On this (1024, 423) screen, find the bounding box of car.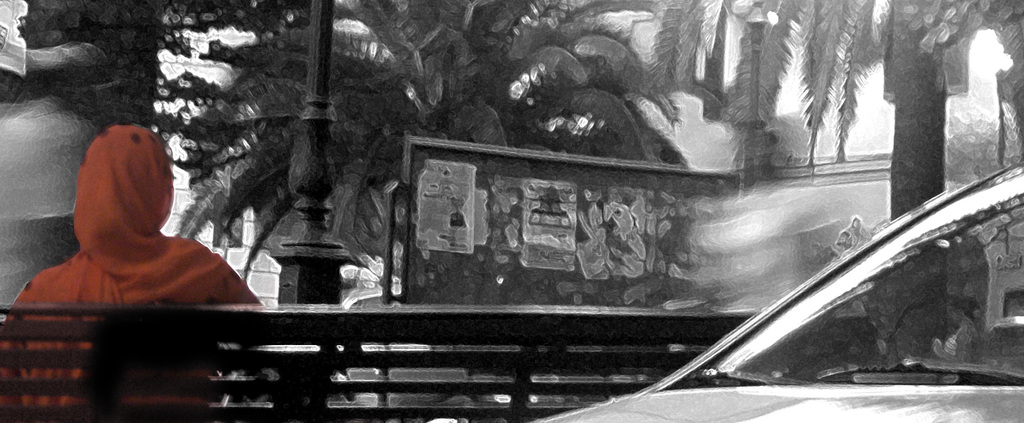
Bounding box: left=532, top=161, right=1023, bottom=422.
